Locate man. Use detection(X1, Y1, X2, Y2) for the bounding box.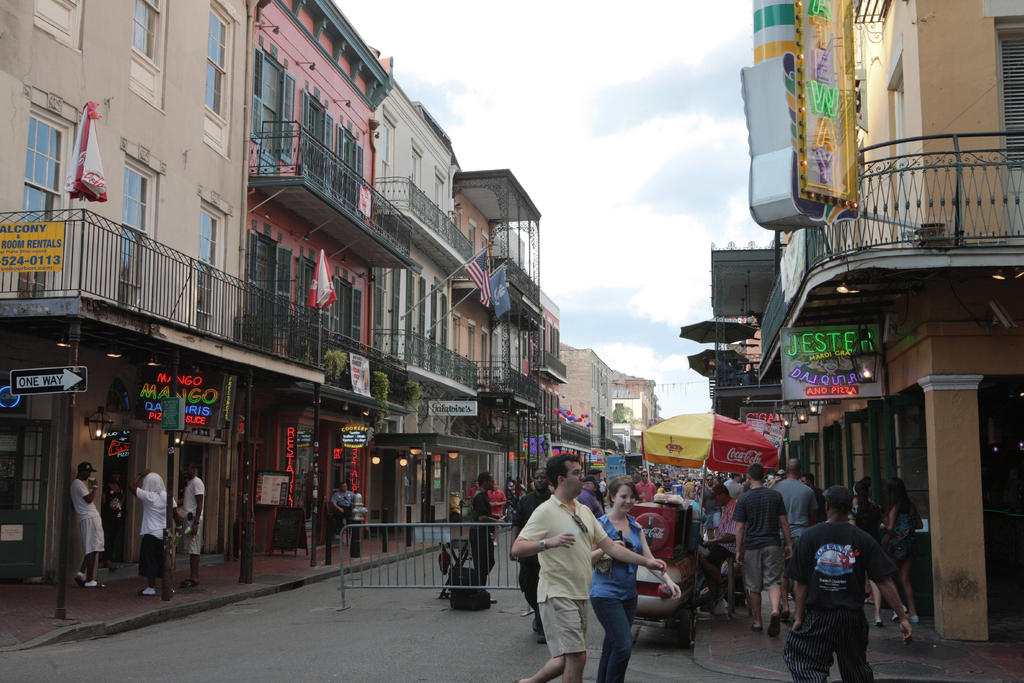
detection(577, 473, 626, 525).
